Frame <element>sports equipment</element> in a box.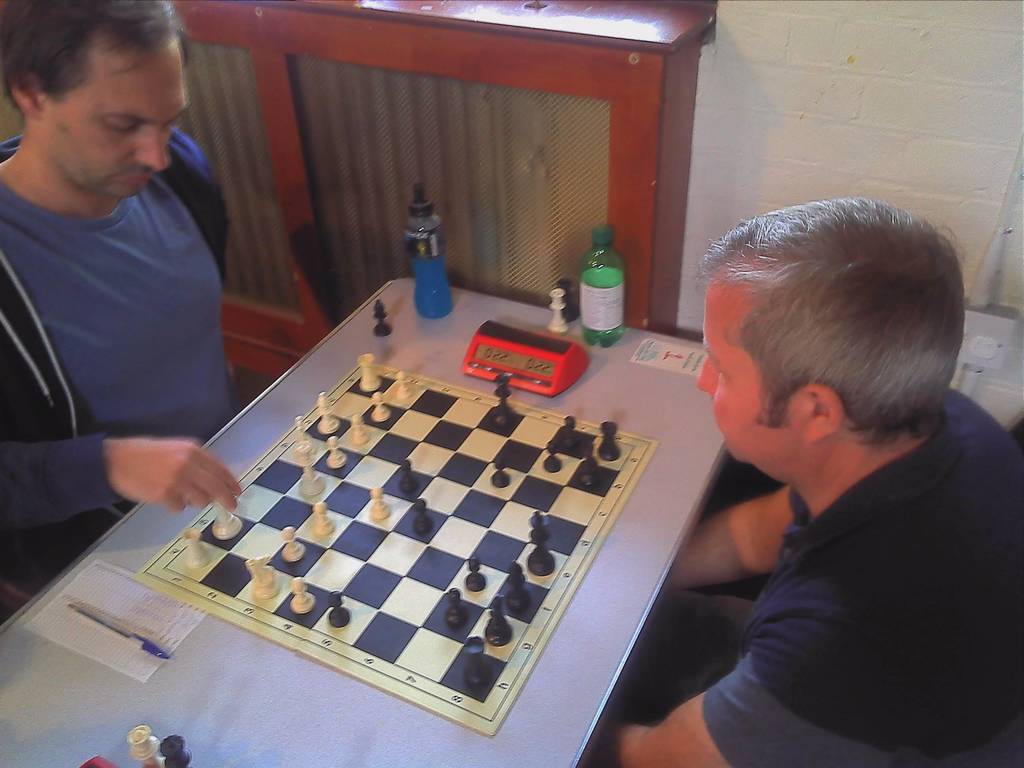
133/721/198/767.
